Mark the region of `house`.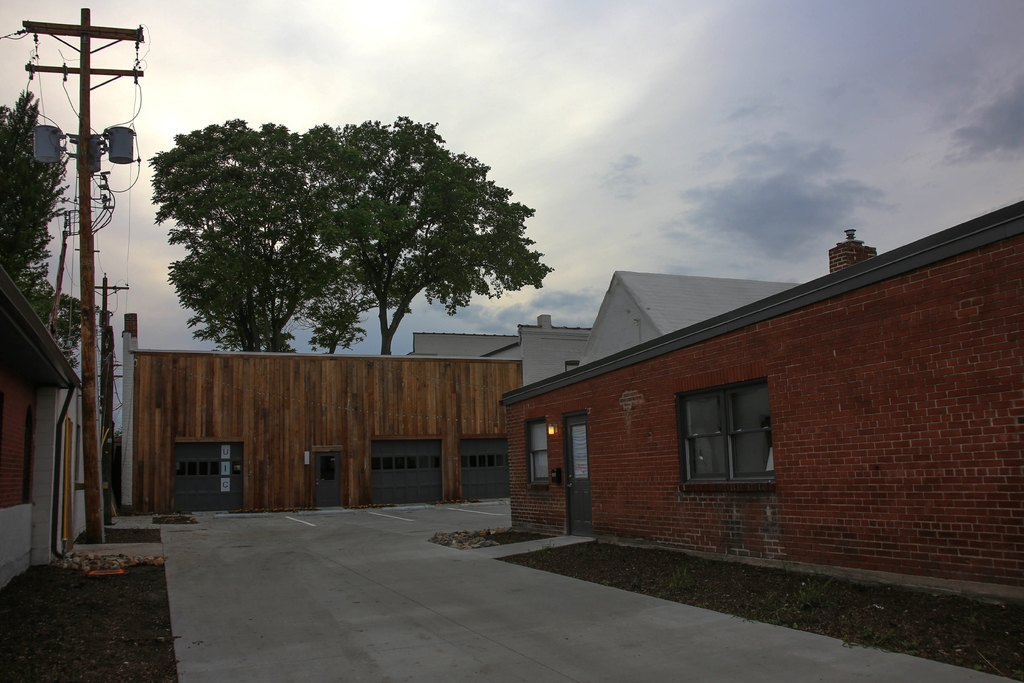
Region: (x1=115, y1=313, x2=590, y2=514).
